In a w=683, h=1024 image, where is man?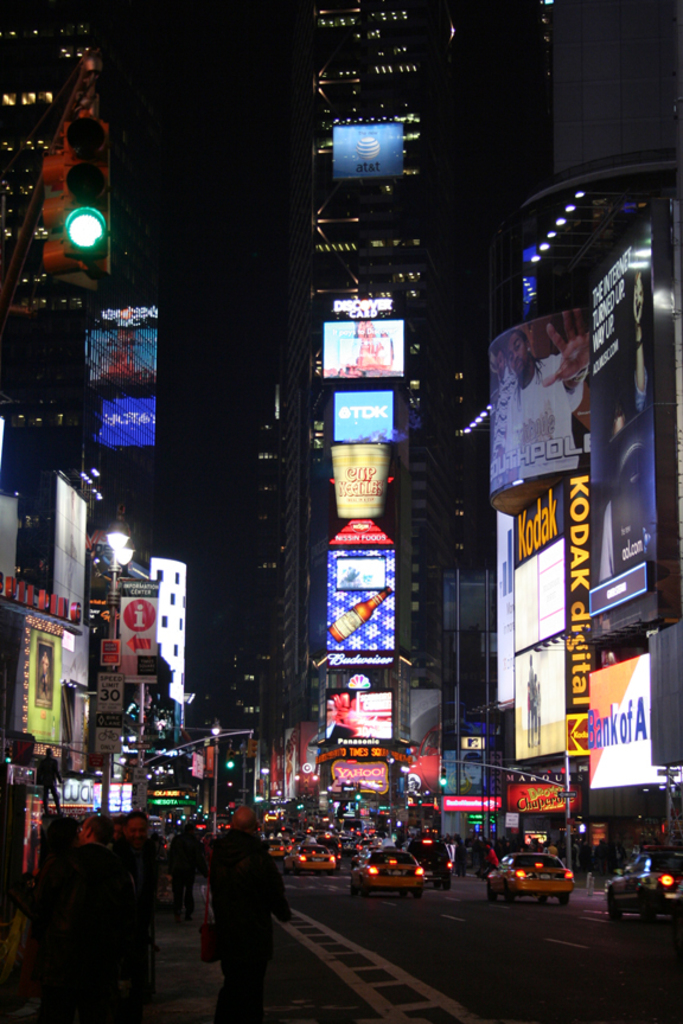
pyautogui.locateOnScreen(208, 804, 291, 1023).
